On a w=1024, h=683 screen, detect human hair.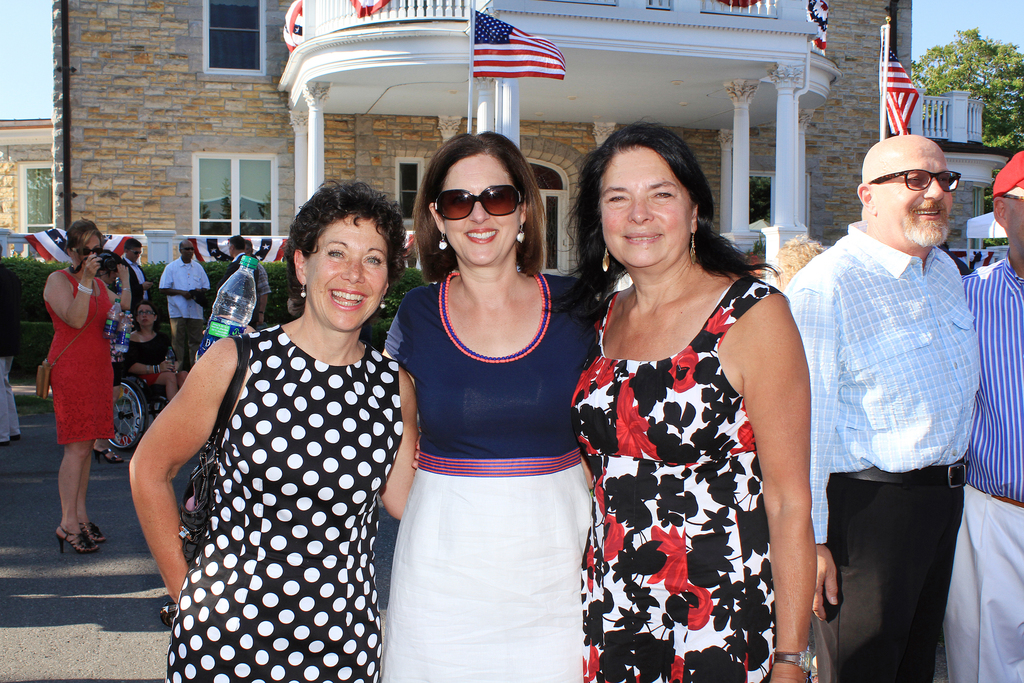
[410,126,548,268].
